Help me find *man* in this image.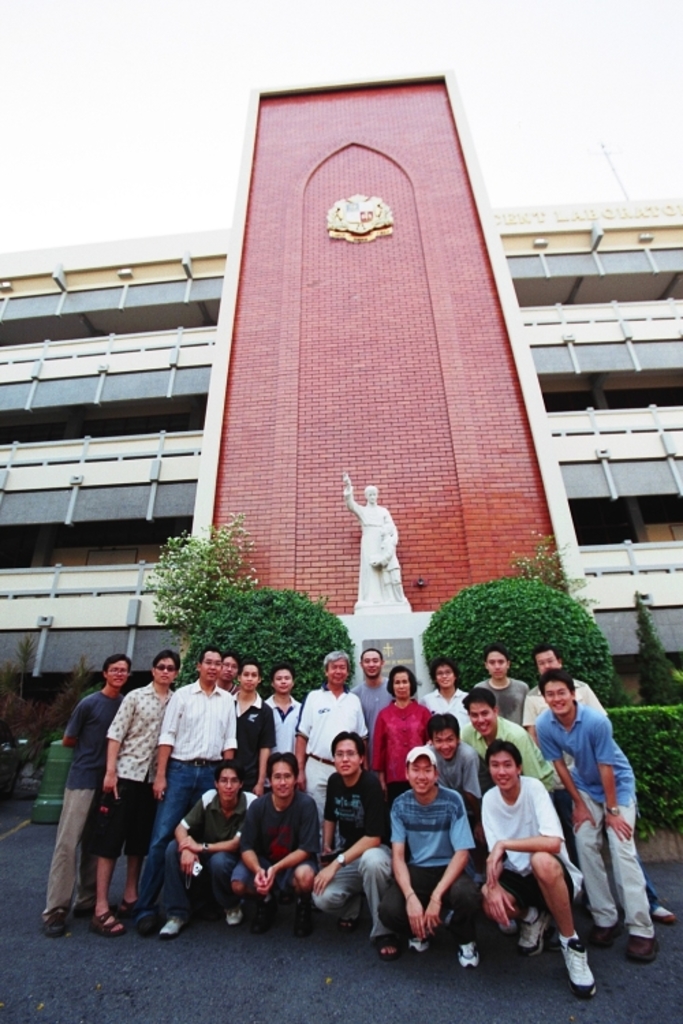
Found it: 261:659:305:752.
